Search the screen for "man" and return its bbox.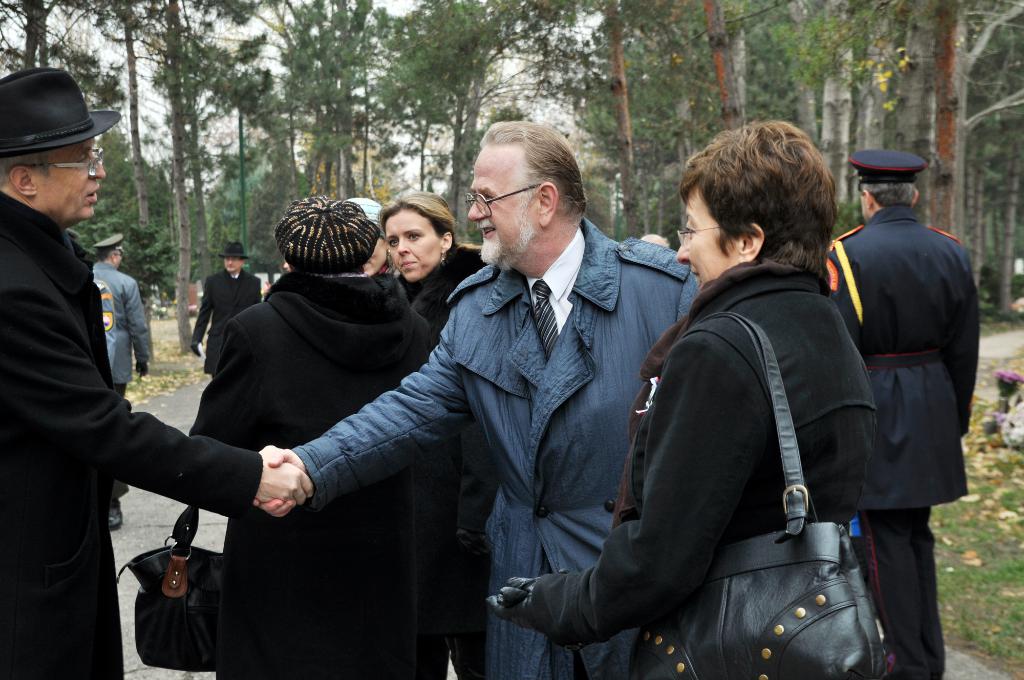
Found: {"left": 301, "top": 123, "right": 762, "bottom": 672}.
